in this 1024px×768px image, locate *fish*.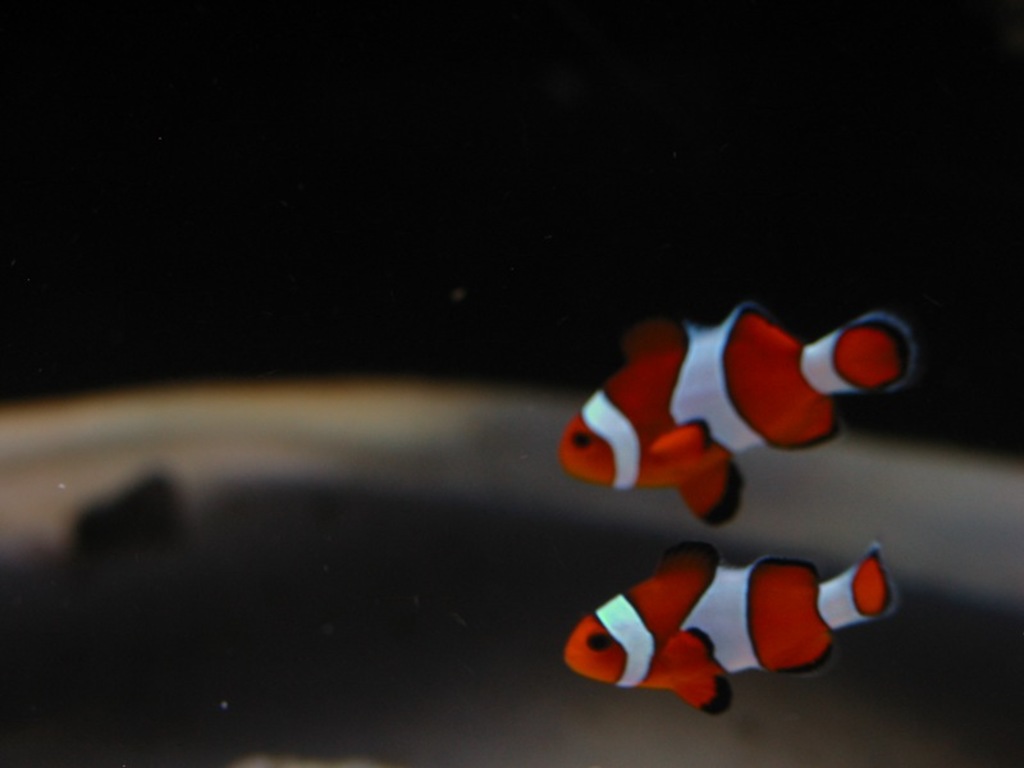
Bounding box: left=545, top=517, right=899, bottom=717.
